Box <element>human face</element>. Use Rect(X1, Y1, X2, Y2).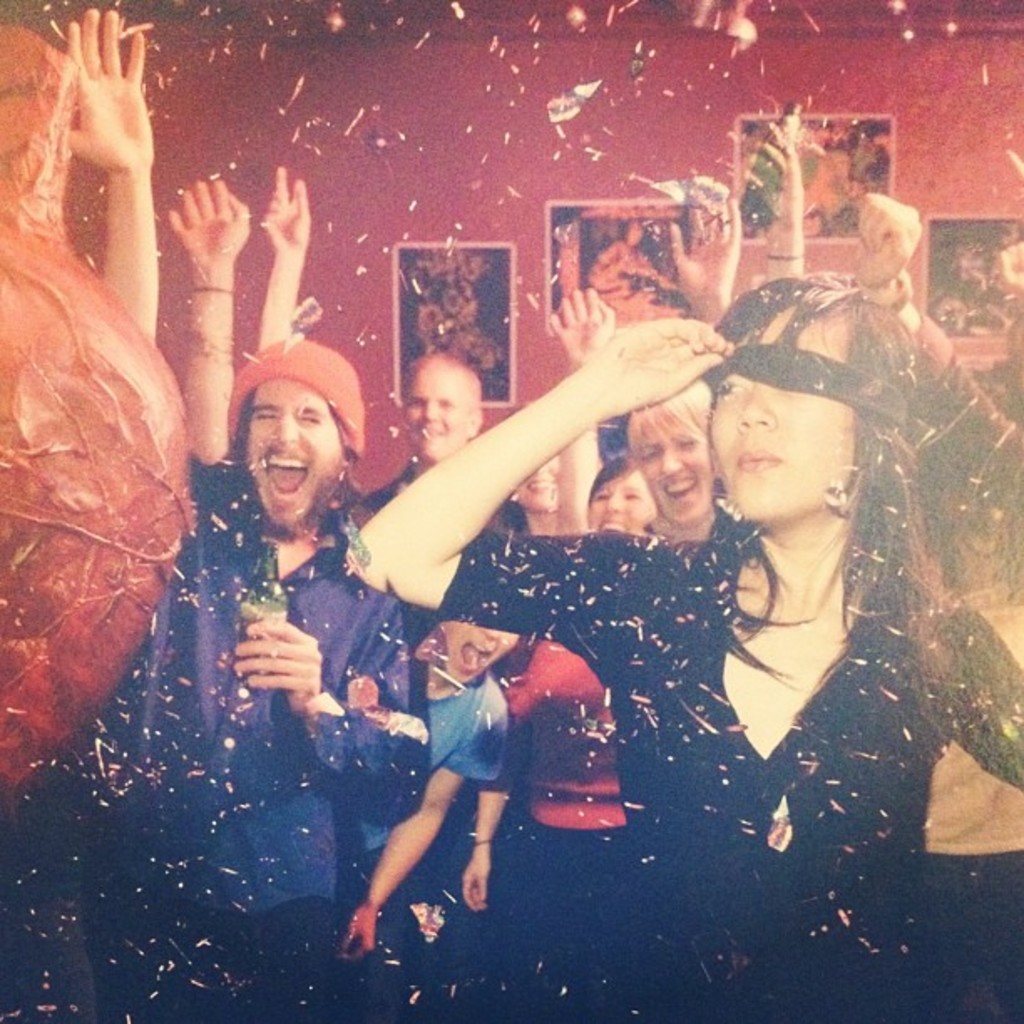
Rect(407, 360, 468, 457).
